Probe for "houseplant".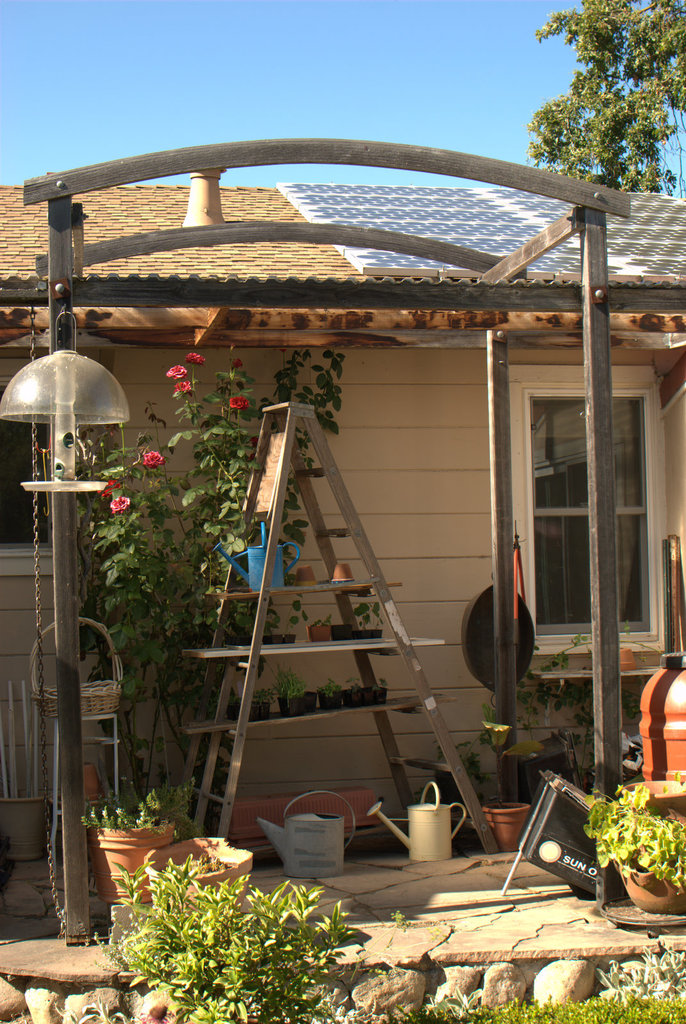
Probe result: box=[474, 721, 542, 856].
